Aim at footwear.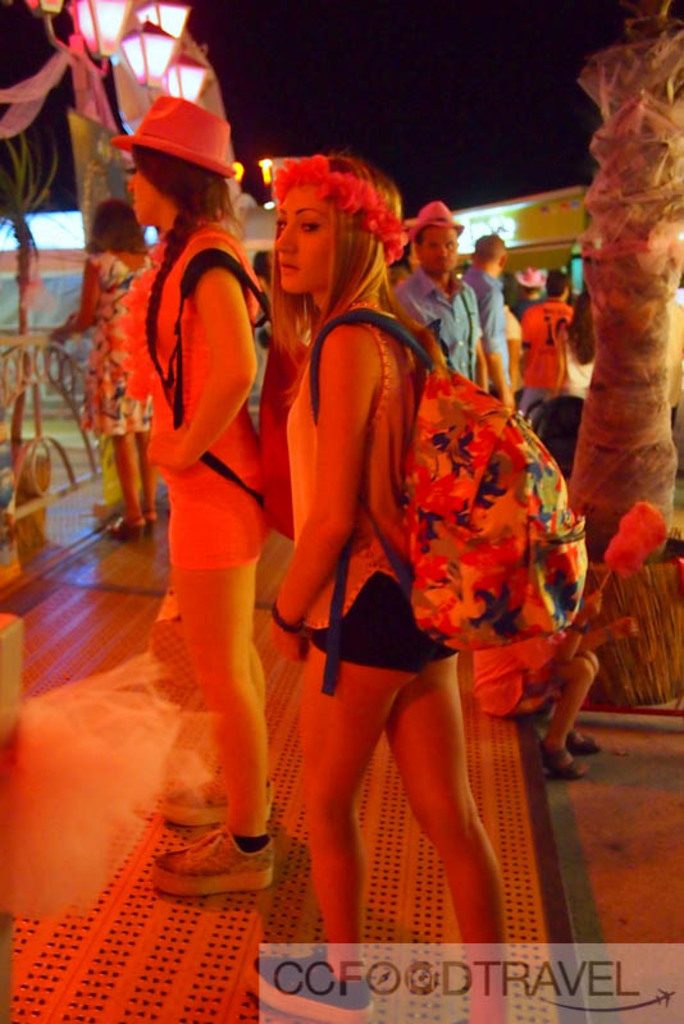
Aimed at [539, 736, 584, 781].
